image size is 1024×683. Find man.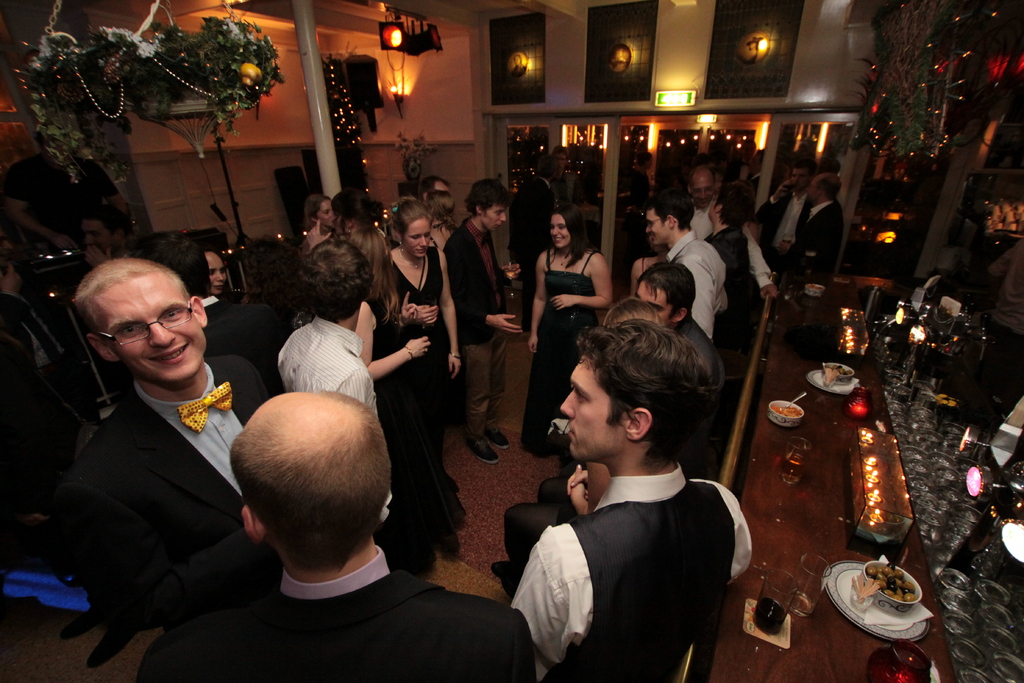
pyautogui.locateOnScreen(795, 164, 844, 288).
